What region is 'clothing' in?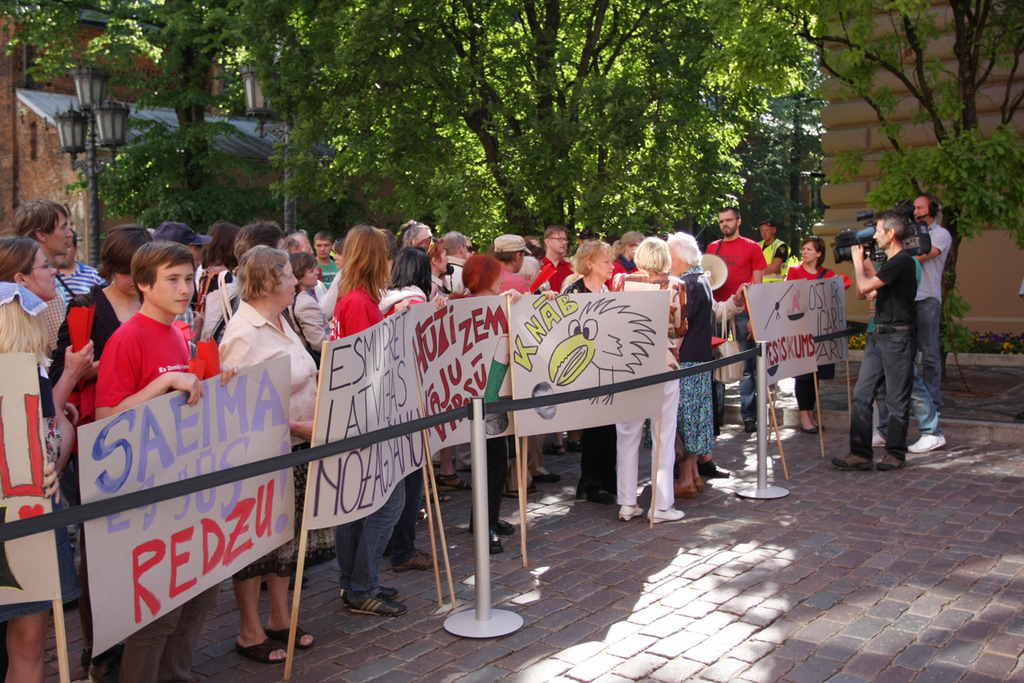
200:258:231:322.
